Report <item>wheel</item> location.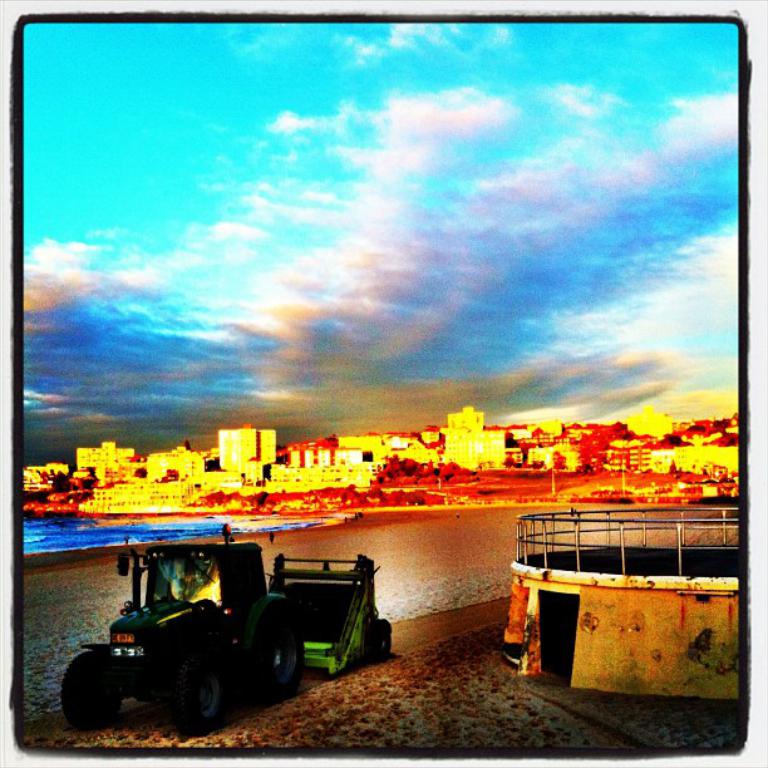
Report: crop(56, 653, 131, 729).
